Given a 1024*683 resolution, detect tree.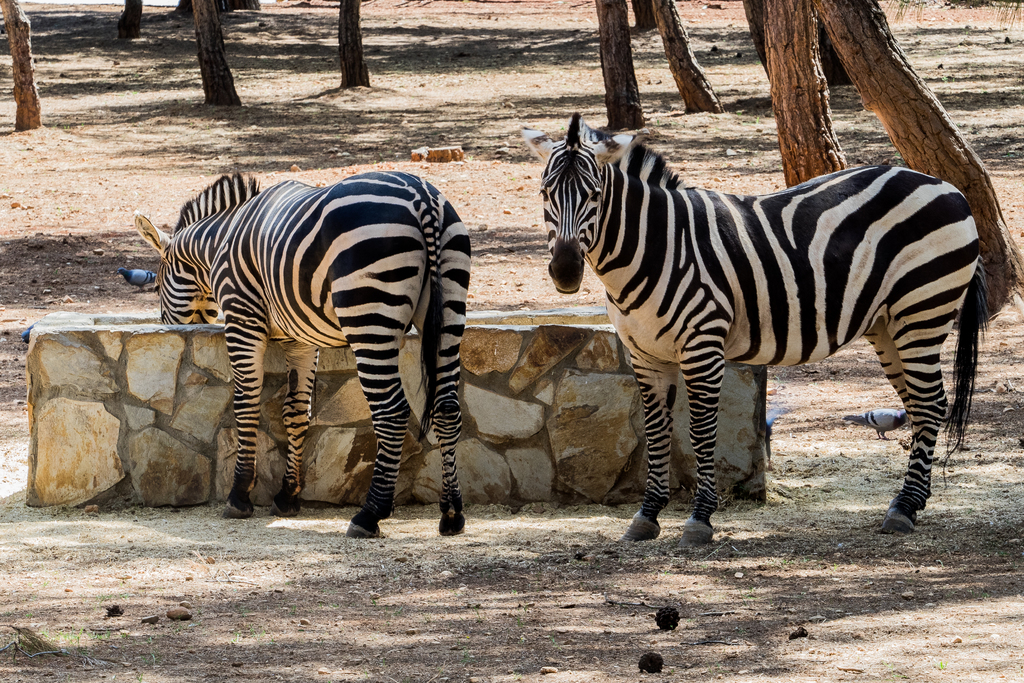
select_region(743, 0, 772, 81).
